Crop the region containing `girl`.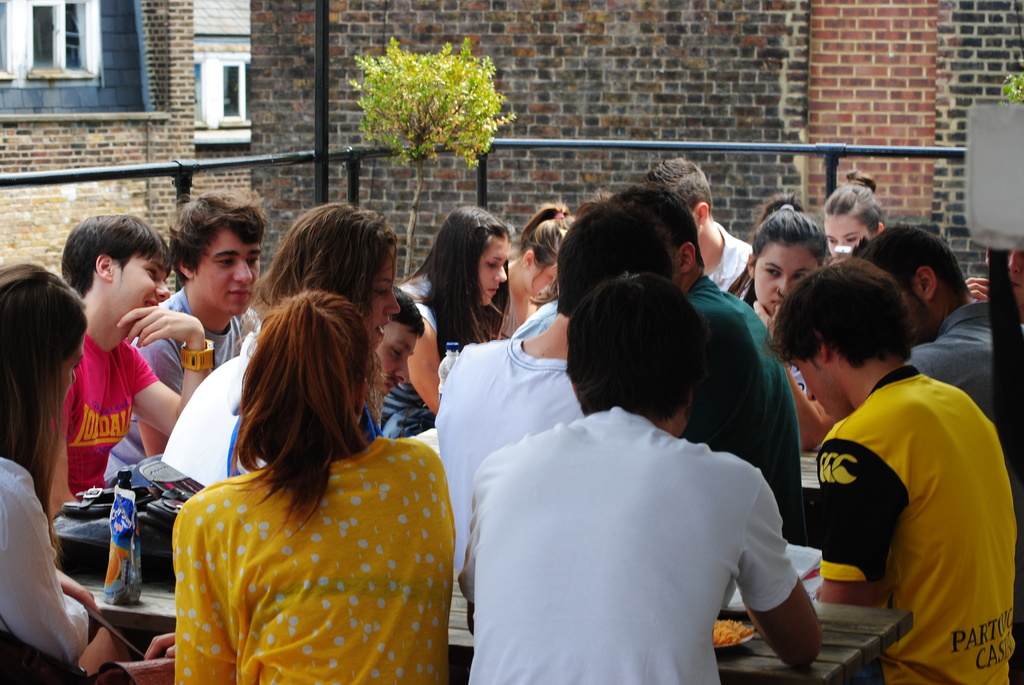
Crop region: 824/171/886/262.
